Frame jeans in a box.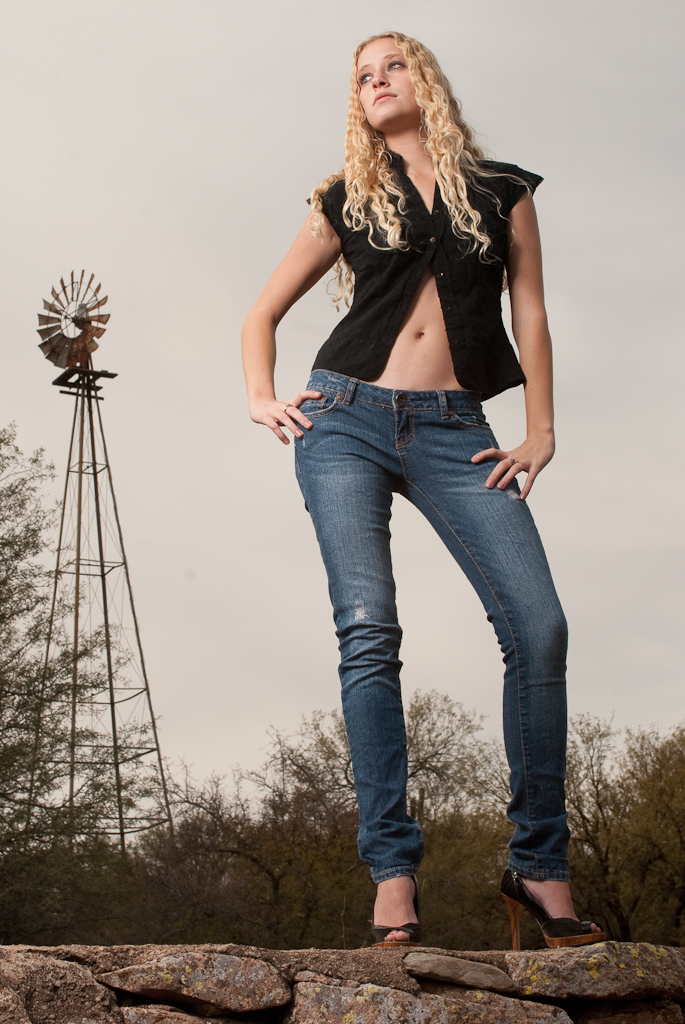
pyautogui.locateOnScreen(281, 368, 577, 879).
